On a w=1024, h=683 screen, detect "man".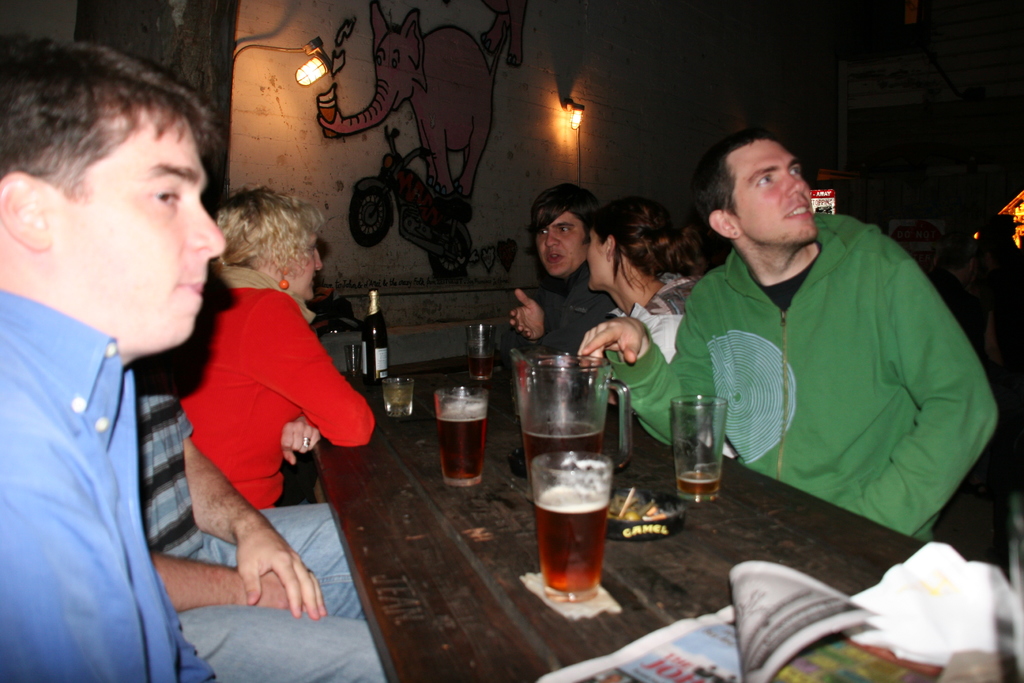
0,33,233,682.
